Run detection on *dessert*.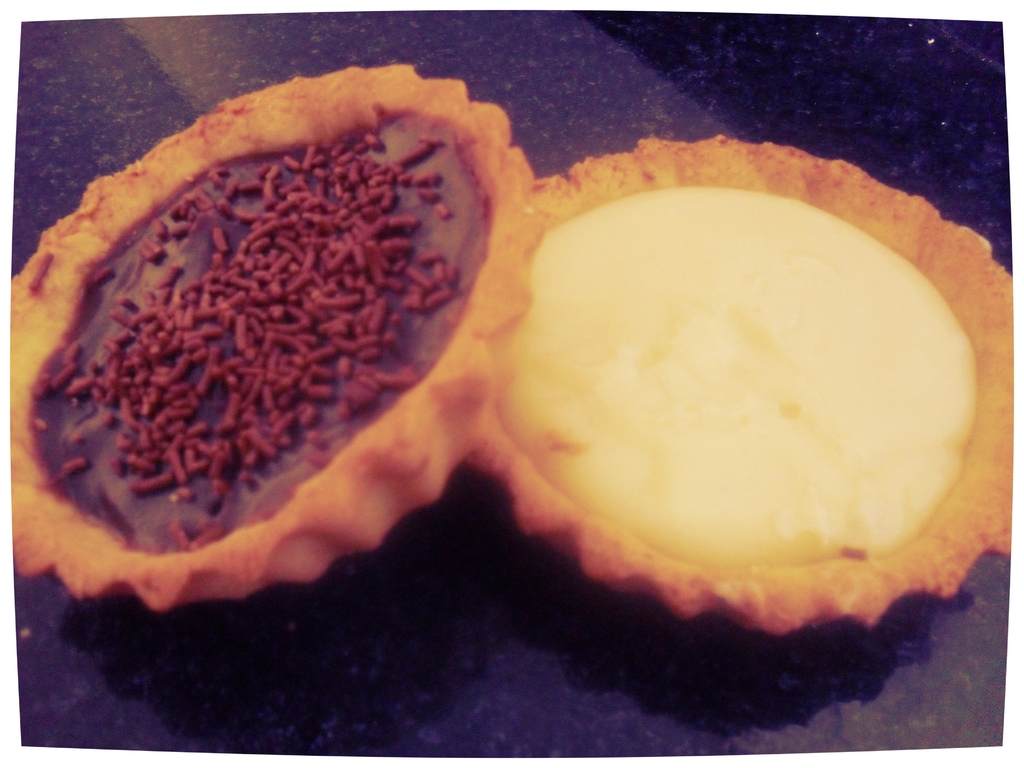
Result: (x1=481, y1=127, x2=1023, y2=641).
